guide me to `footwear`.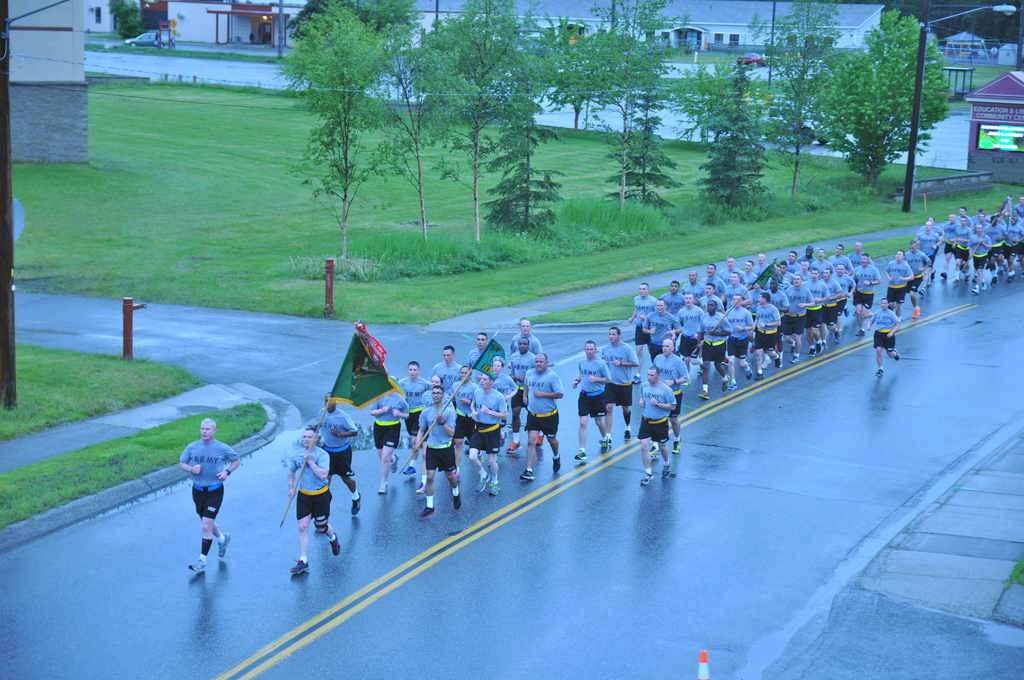
Guidance: select_region(1008, 273, 1012, 282).
